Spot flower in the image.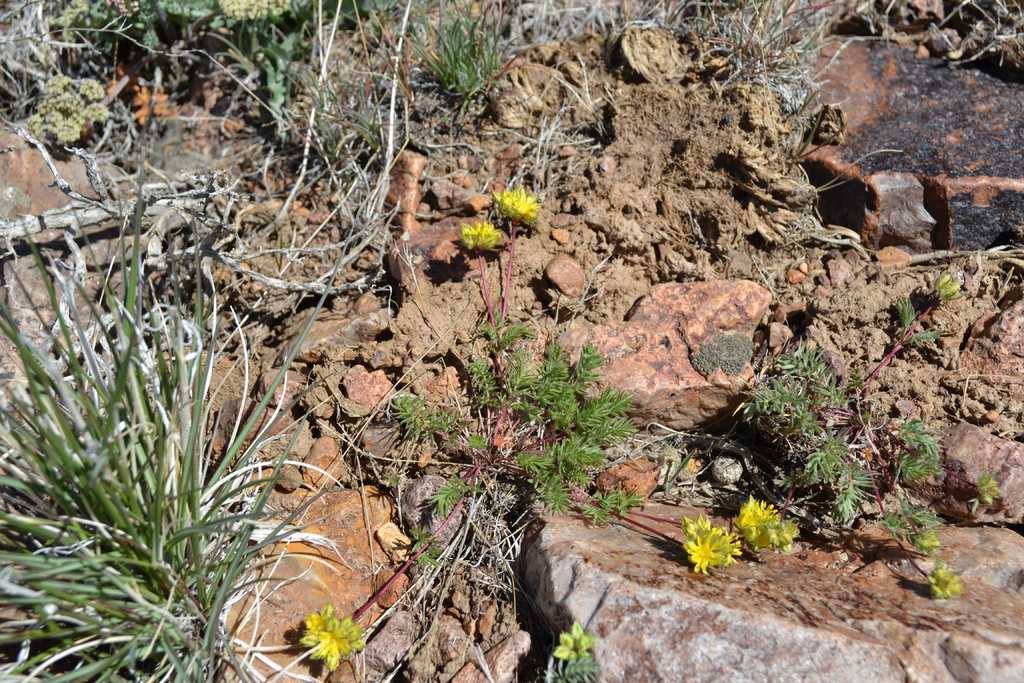
flower found at BBox(493, 186, 554, 226).
